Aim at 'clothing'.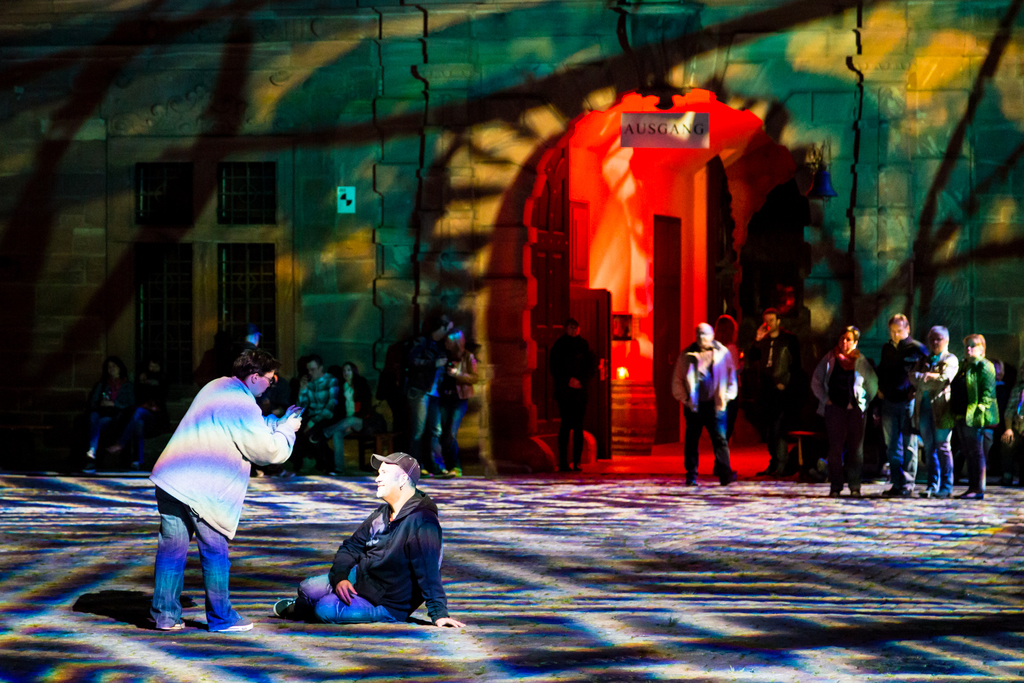
Aimed at 755, 334, 789, 470.
